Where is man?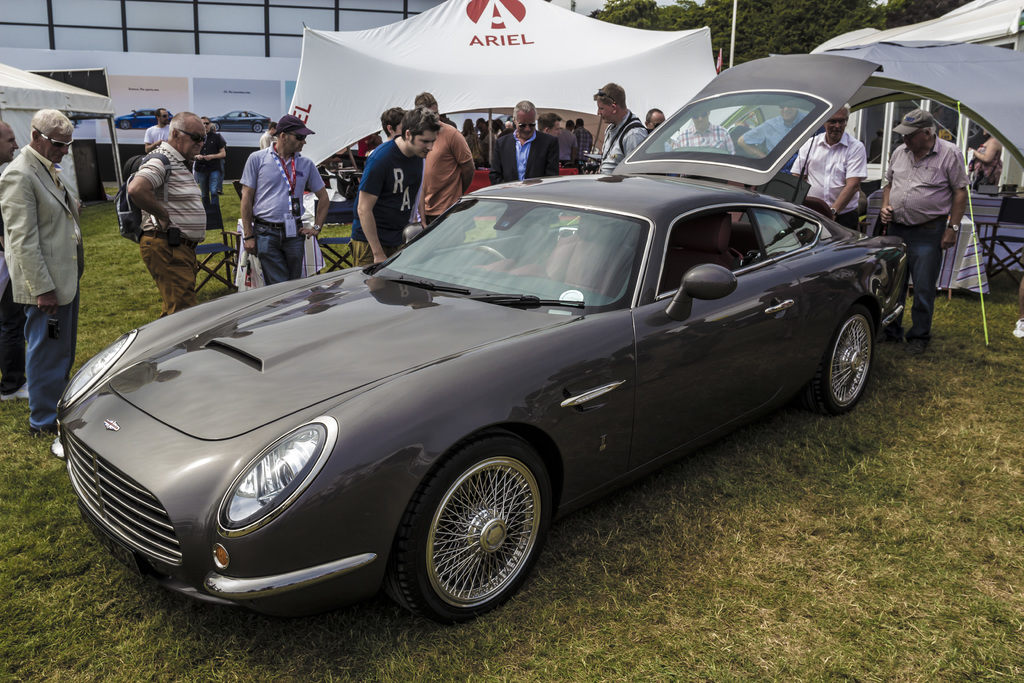
(left=351, top=104, right=445, bottom=264).
